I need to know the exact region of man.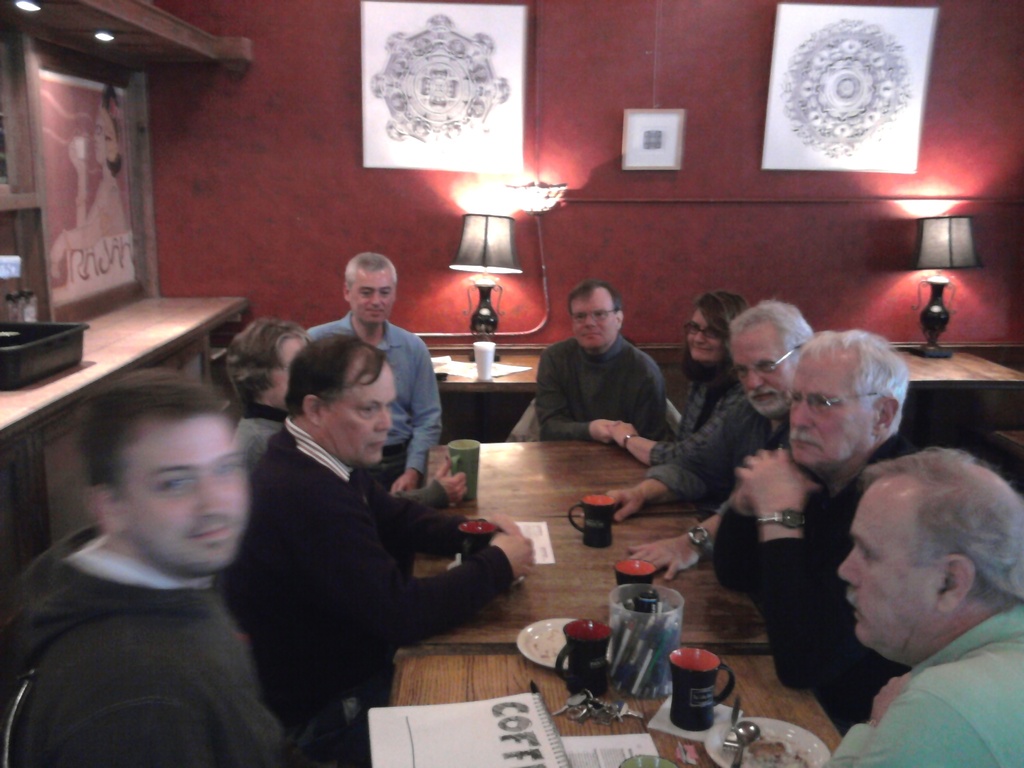
Region: crop(273, 255, 447, 516).
